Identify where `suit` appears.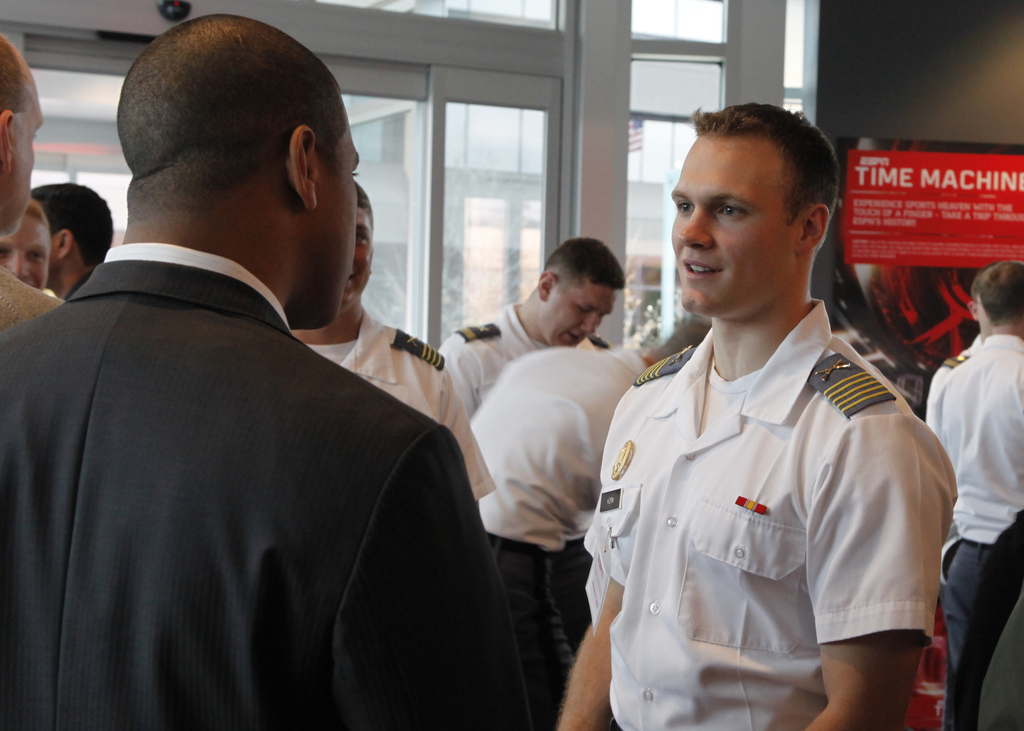
Appears at 13/225/527/714.
